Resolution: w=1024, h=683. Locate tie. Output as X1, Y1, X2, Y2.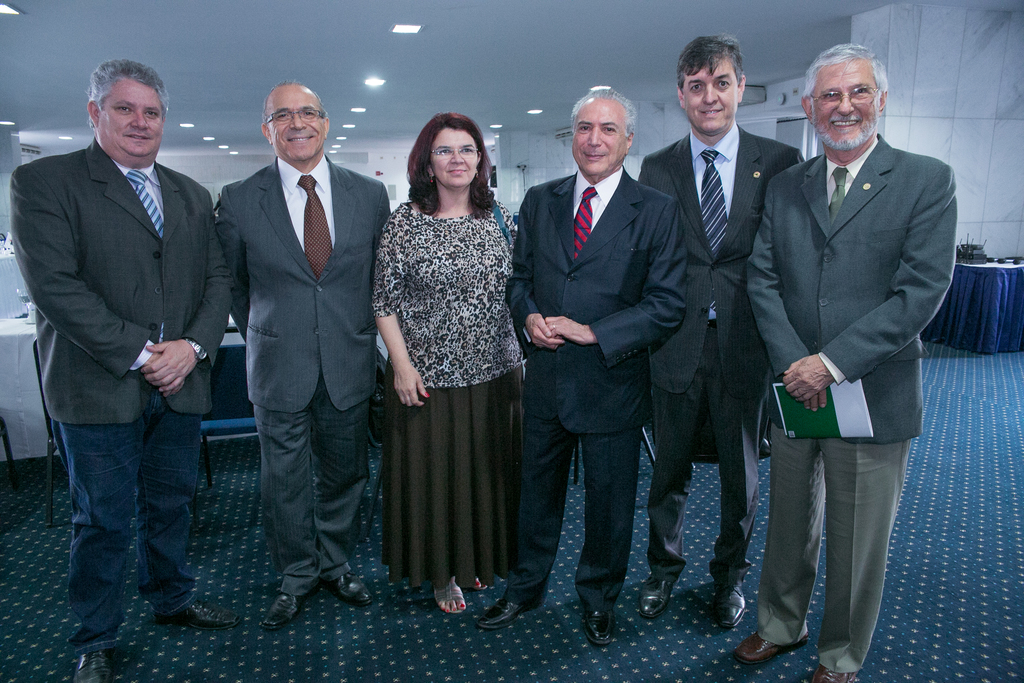
575, 188, 598, 261.
